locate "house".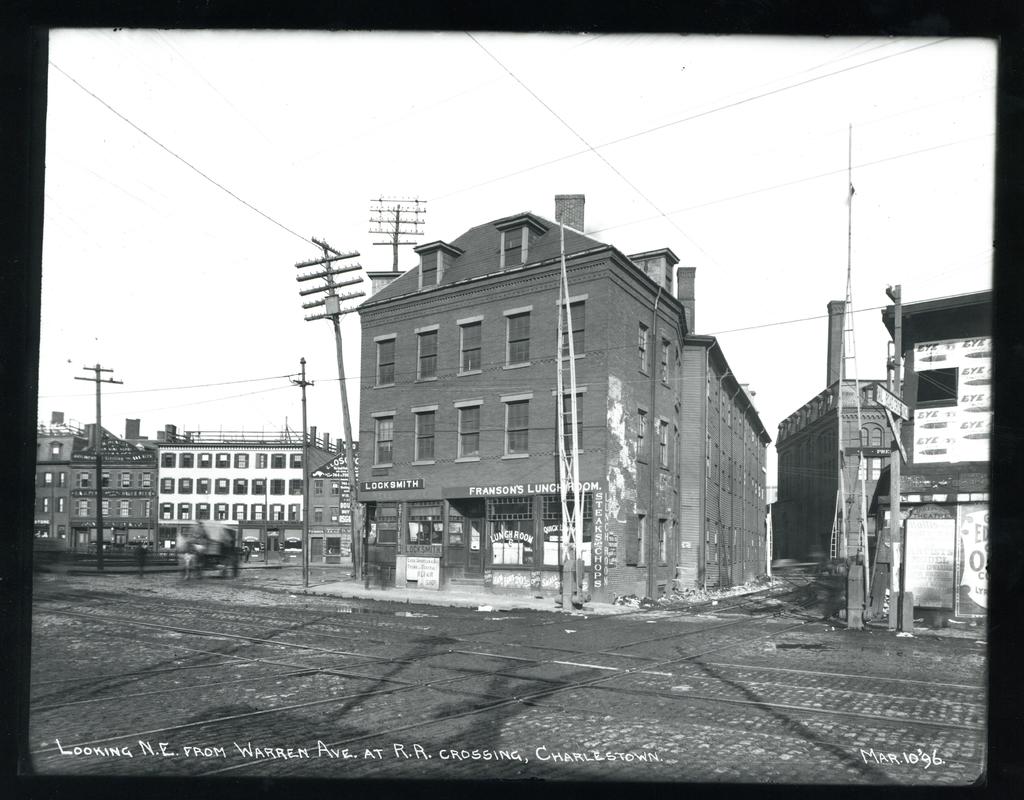
Bounding box: Rect(37, 422, 155, 544).
